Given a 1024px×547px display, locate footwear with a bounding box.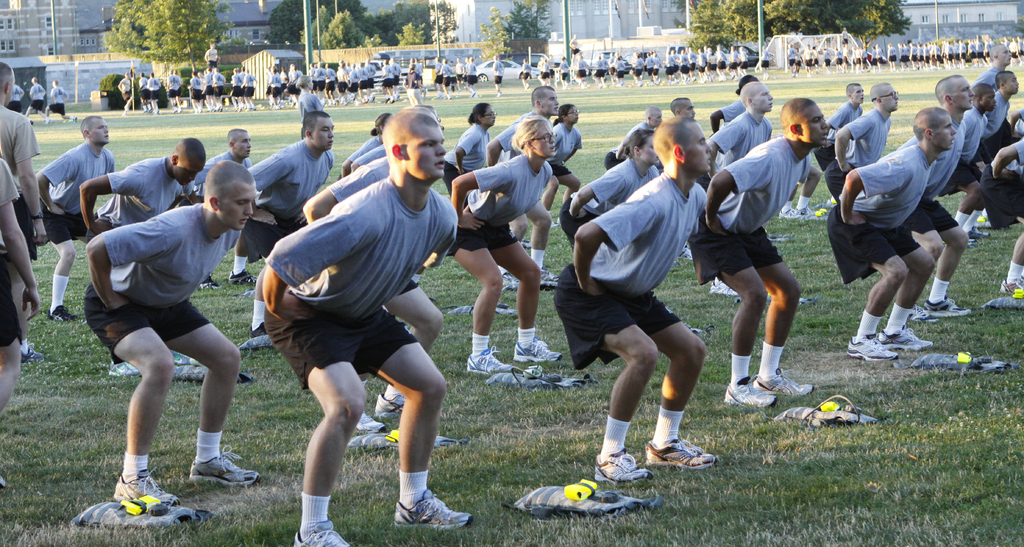
Located: locate(227, 270, 259, 285).
